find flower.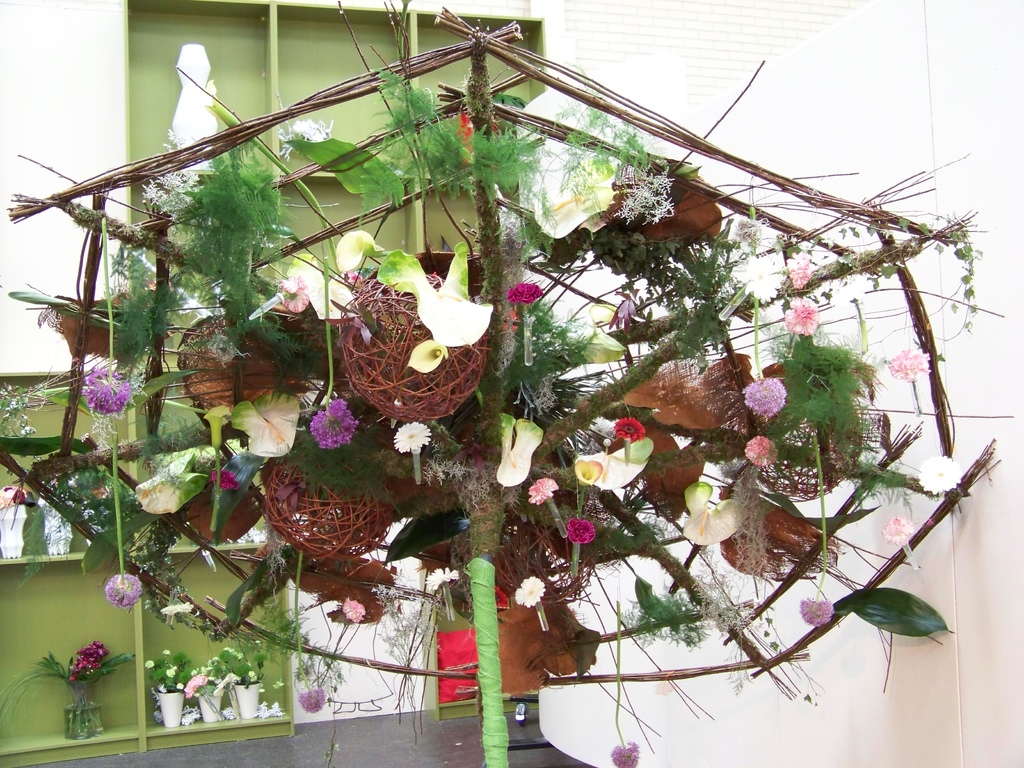
{"x1": 526, "y1": 474, "x2": 554, "y2": 505}.
